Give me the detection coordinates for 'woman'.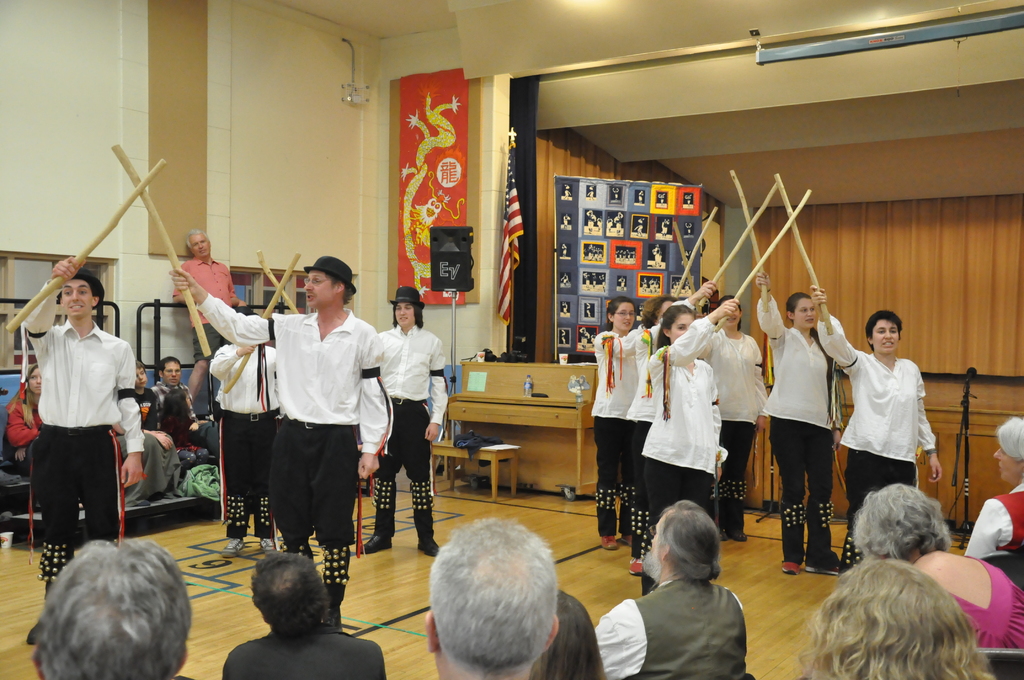
<bbox>696, 290, 775, 546</bbox>.
